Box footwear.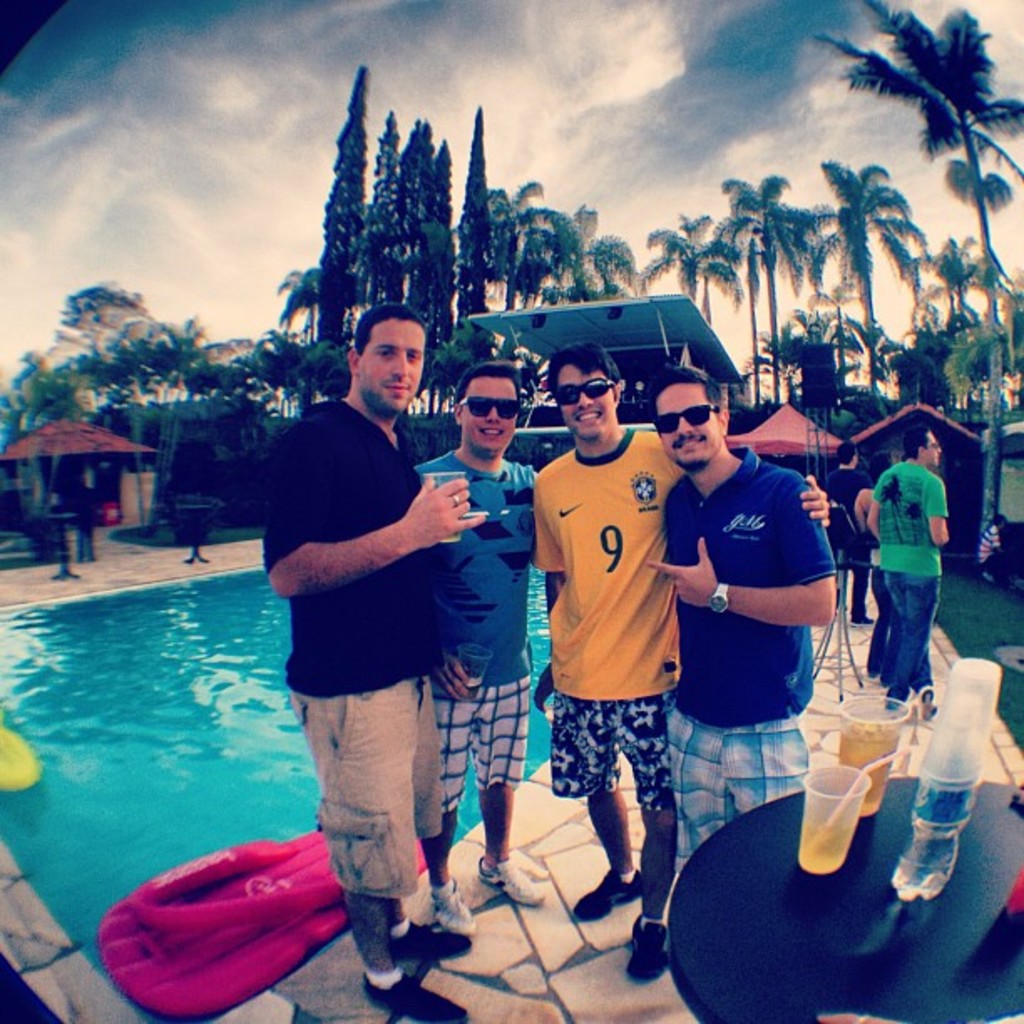
box(920, 686, 924, 716).
